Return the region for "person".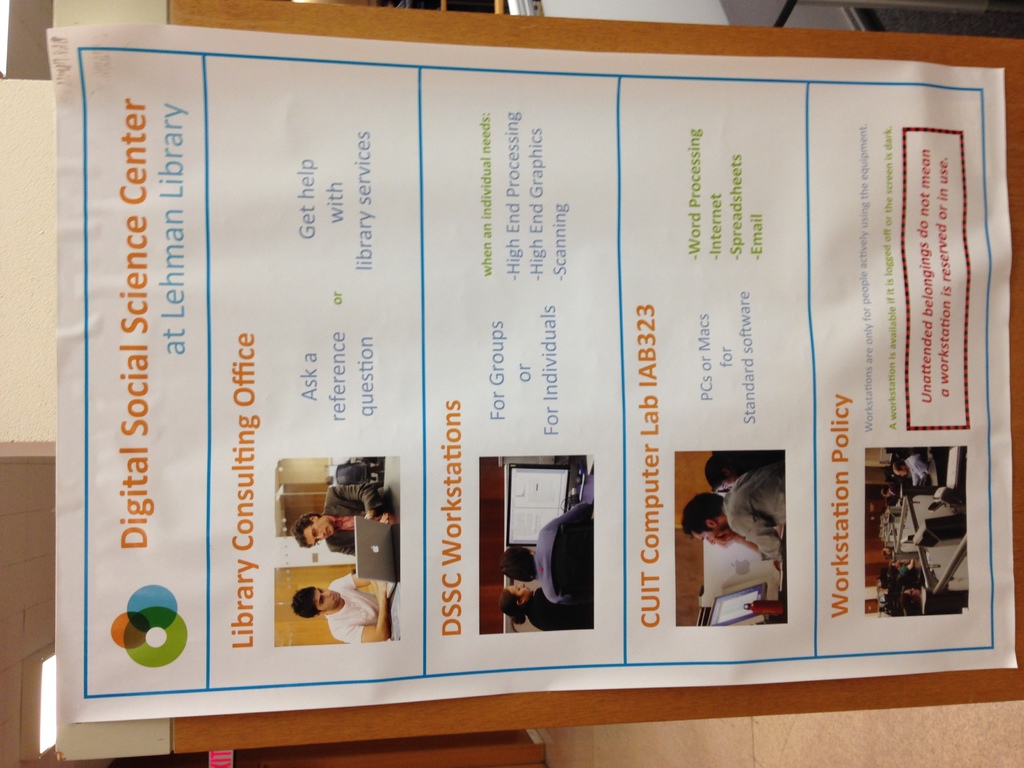
crop(887, 456, 929, 488).
